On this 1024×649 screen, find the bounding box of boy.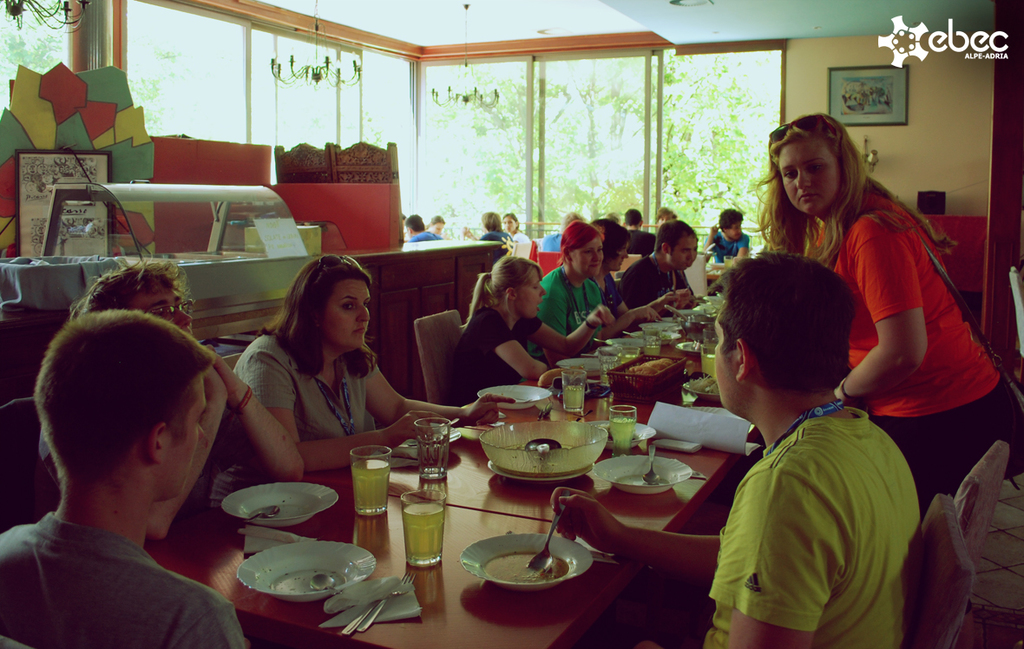
Bounding box: region(0, 310, 246, 648).
